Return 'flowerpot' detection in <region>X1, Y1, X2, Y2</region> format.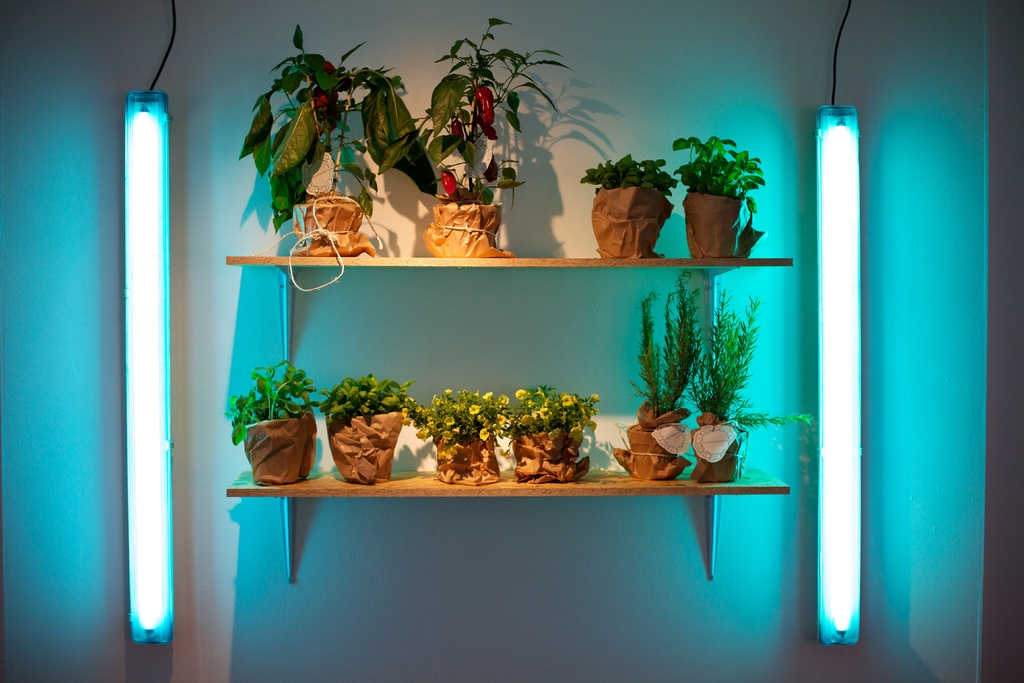
<region>437, 438, 501, 485</region>.
